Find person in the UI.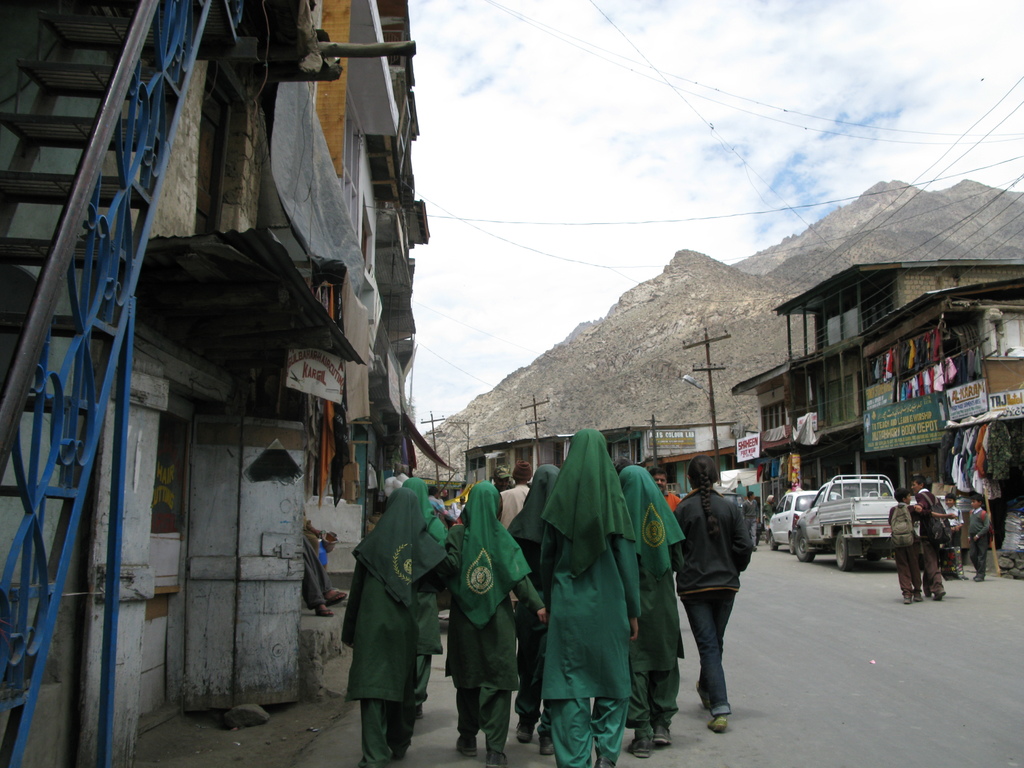
UI element at bbox=(737, 490, 761, 559).
